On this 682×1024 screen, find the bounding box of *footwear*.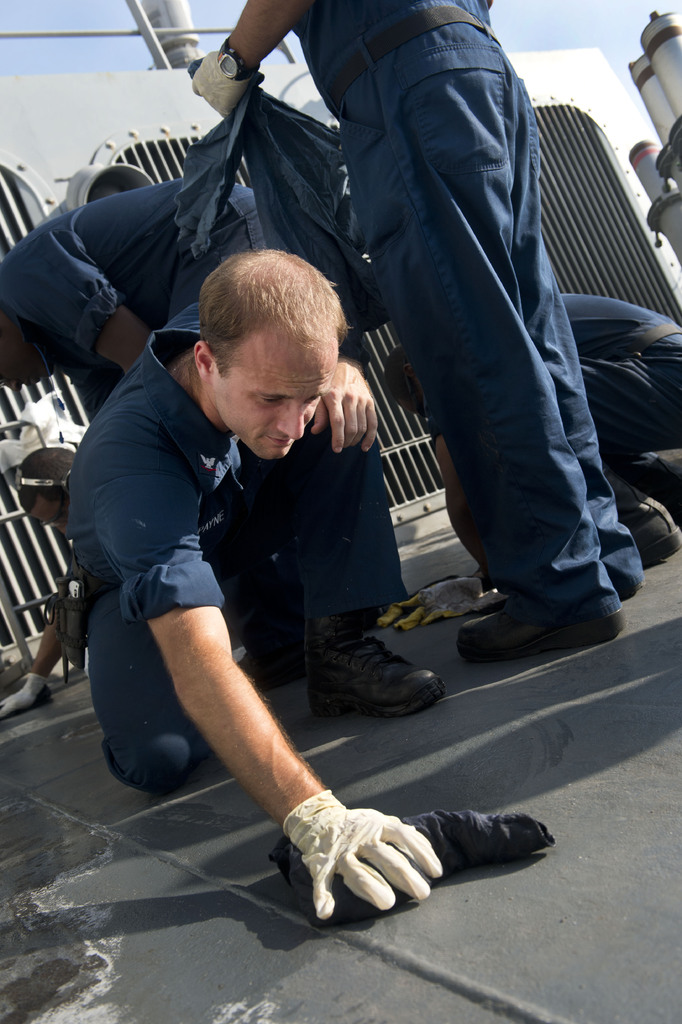
Bounding box: [318, 634, 453, 733].
